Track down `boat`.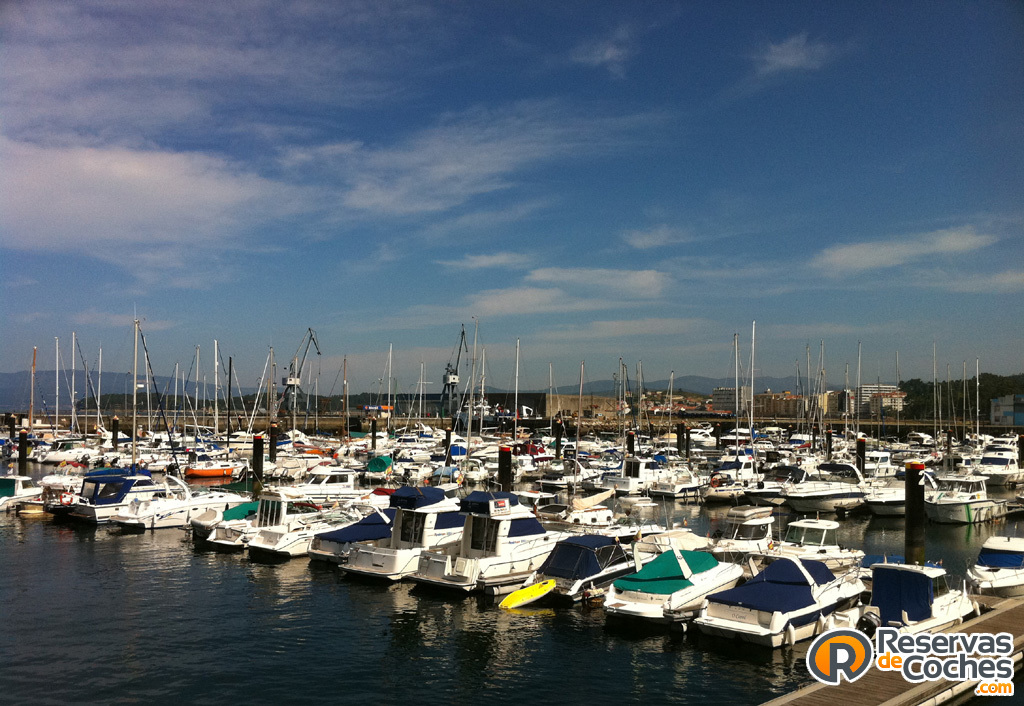
Tracked to left=54, top=463, right=154, bottom=525.
